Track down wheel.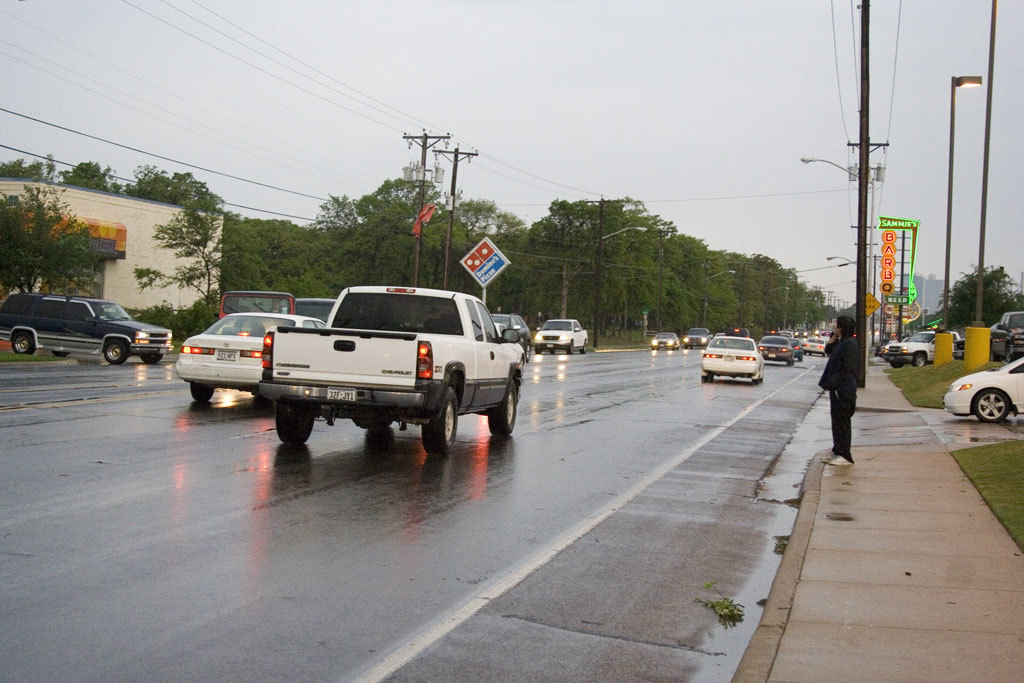
Tracked to [x1=888, y1=360, x2=908, y2=368].
